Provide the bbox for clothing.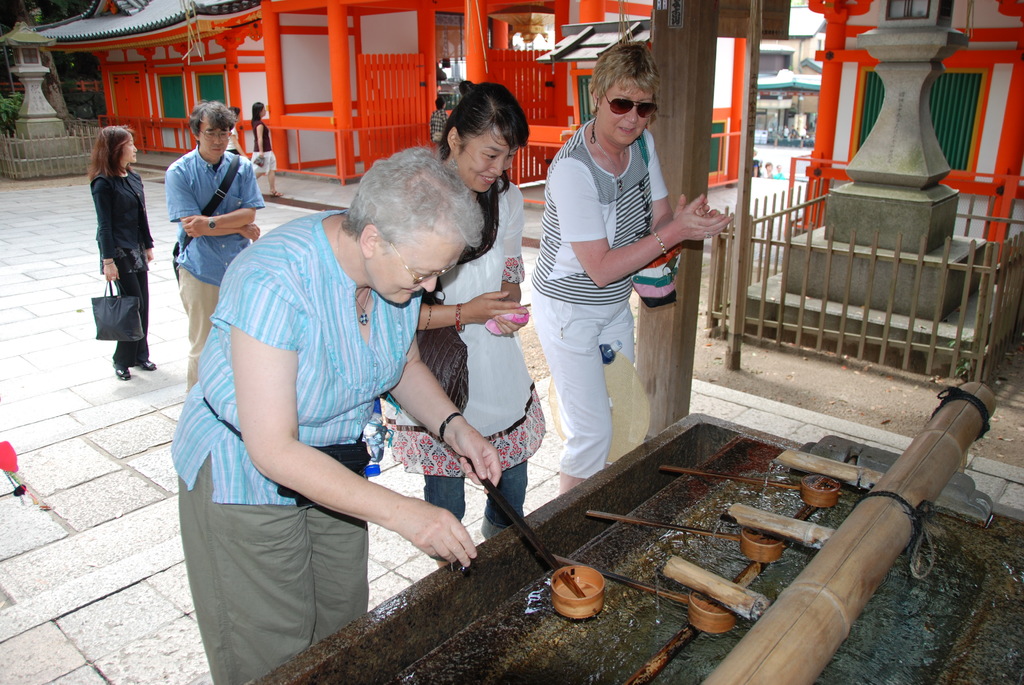
box(390, 168, 546, 547).
